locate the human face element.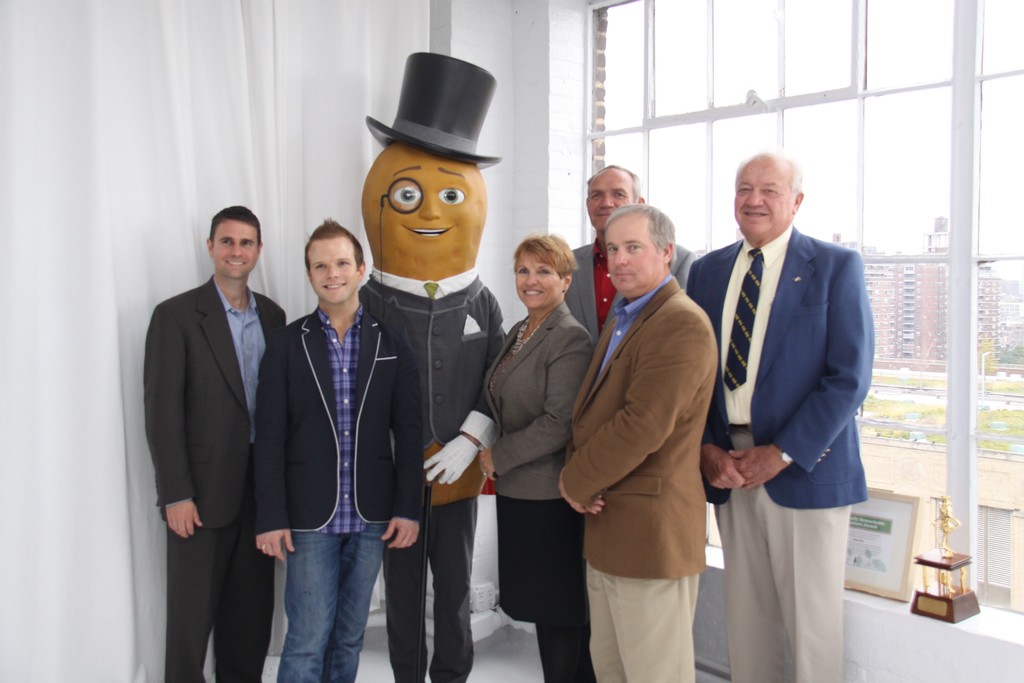
Element bbox: 733 154 788 235.
